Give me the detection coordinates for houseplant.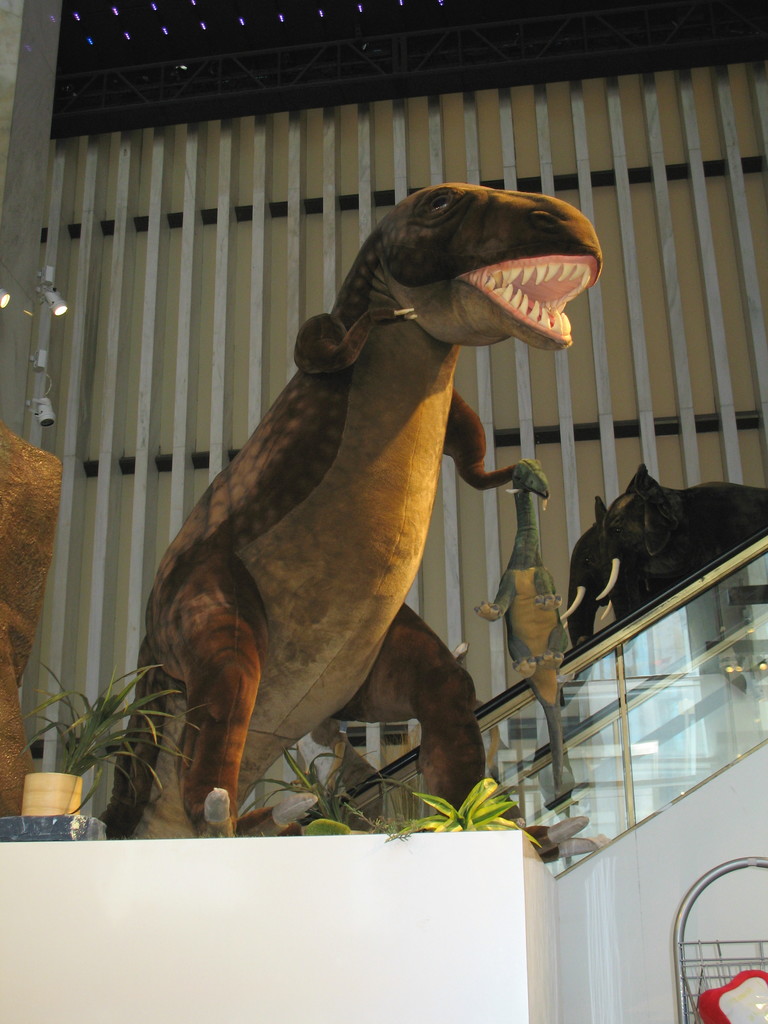
236,739,415,836.
